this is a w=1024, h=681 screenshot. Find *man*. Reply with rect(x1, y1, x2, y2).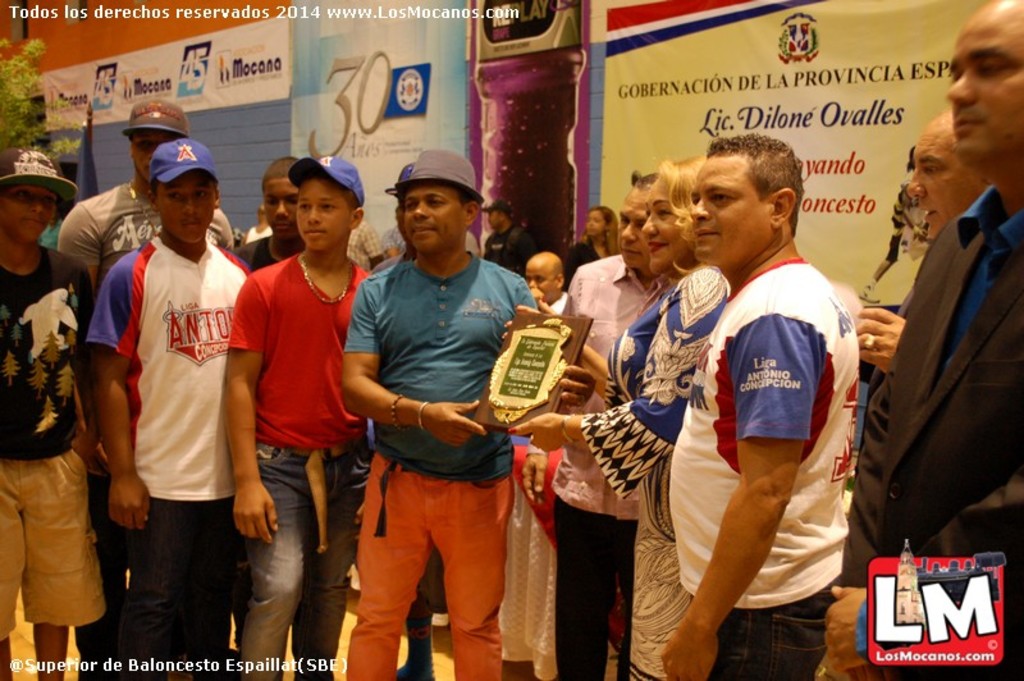
rect(486, 198, 535, 274).
